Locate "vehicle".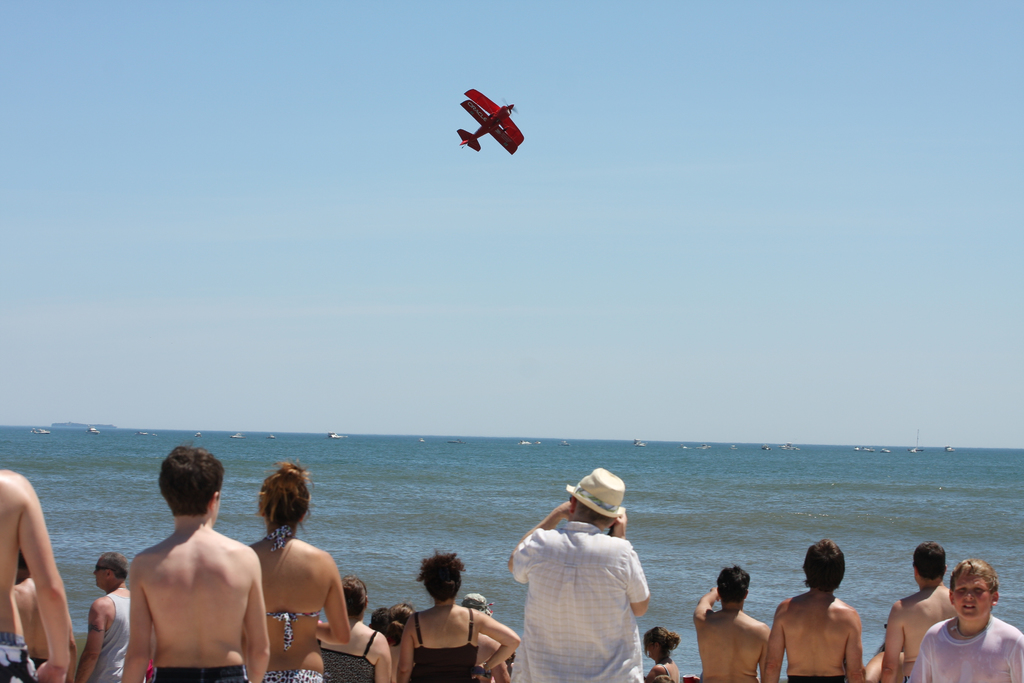
Bounding box: crop(456, 89, 526, 152).
